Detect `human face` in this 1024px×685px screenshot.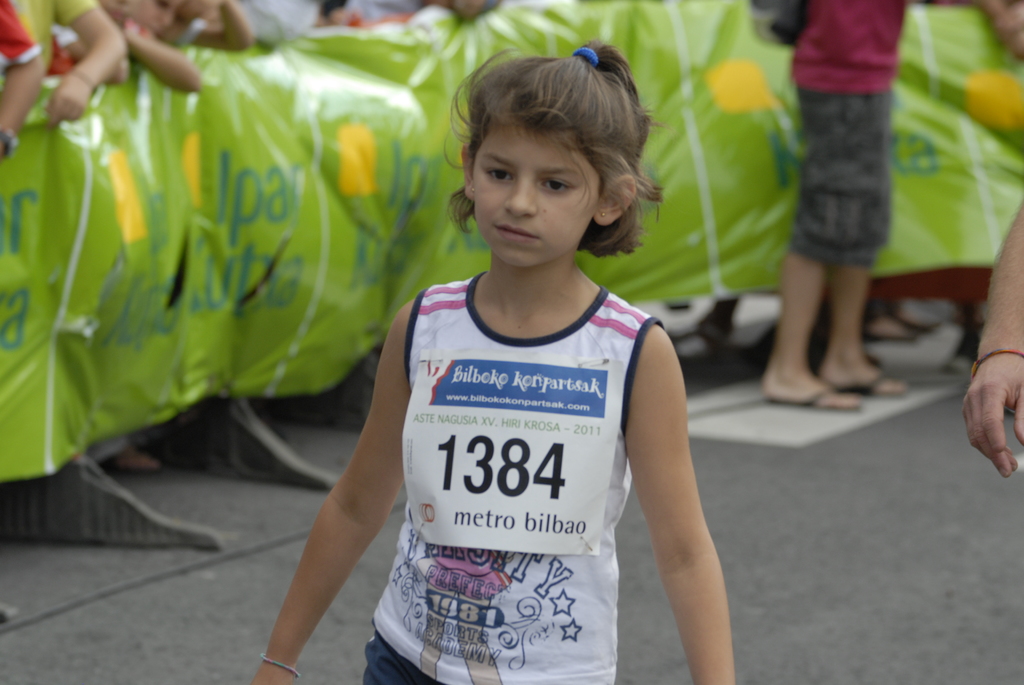
Detection: <region>473, 122, 600, 266</region>.
